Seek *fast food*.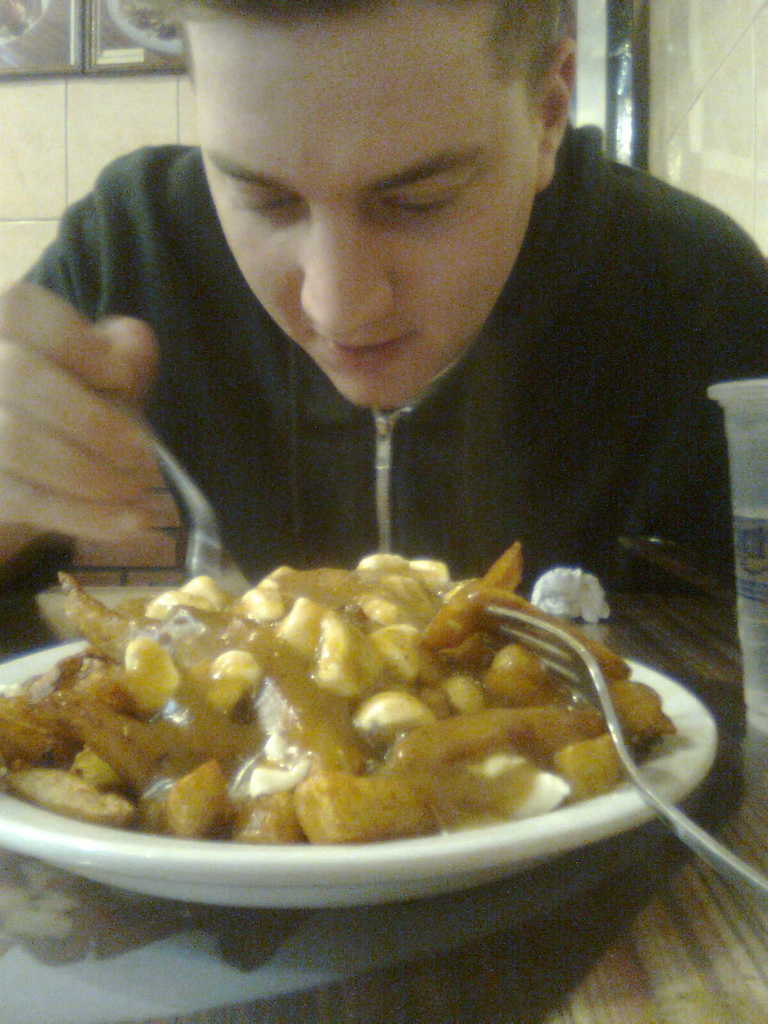
{"left": 0, "top": 561, "right": 681, "bottom": 840}.
